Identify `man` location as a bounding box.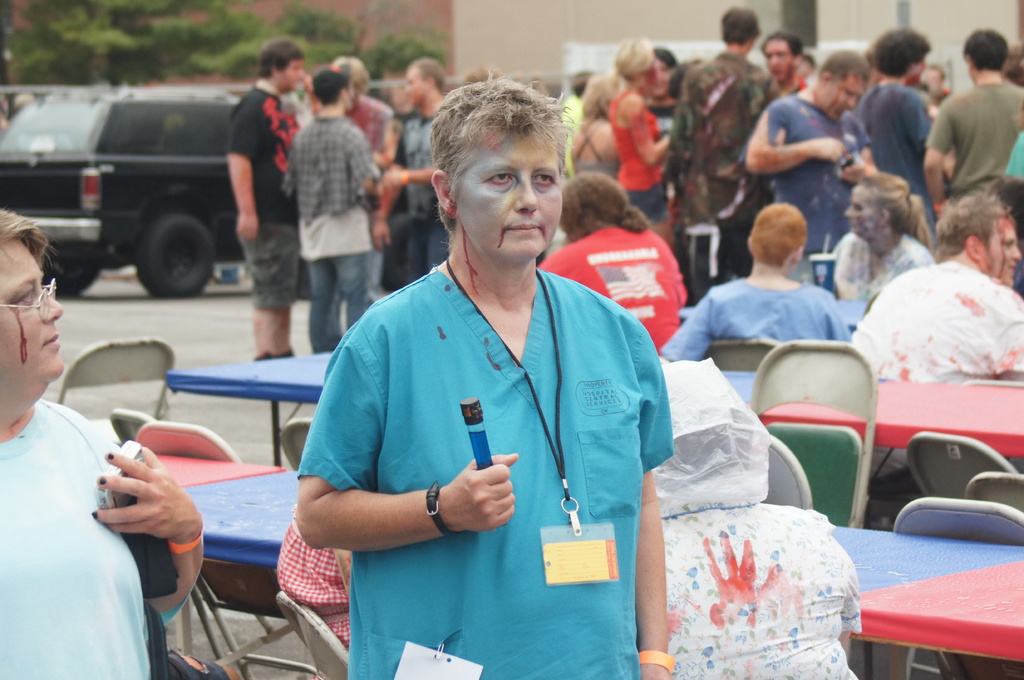
219 40 321 359.
